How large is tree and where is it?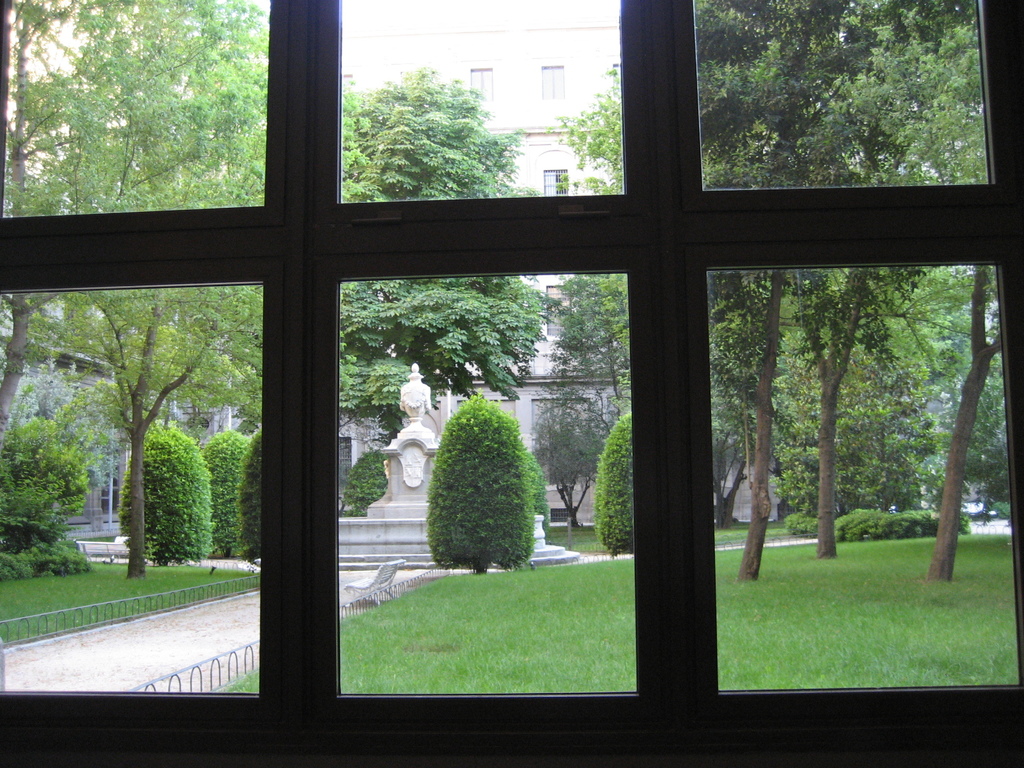
Bounding box: {"left": 523, "top": 385, "right": 604, "bottom": 545}.
